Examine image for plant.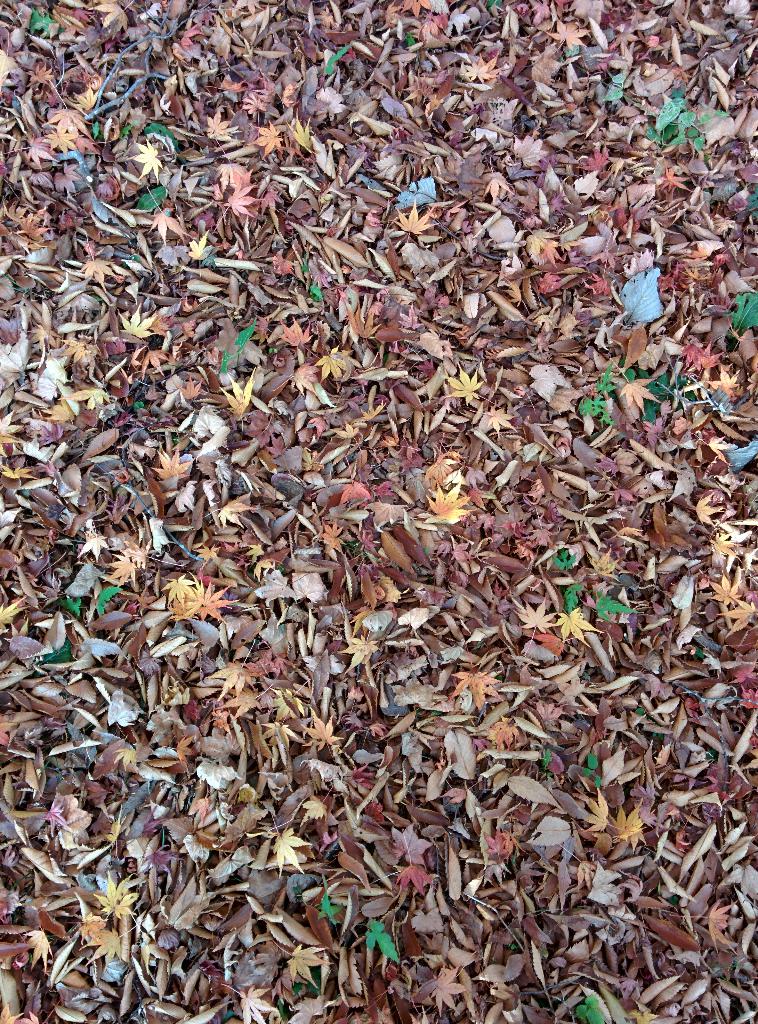
Examination result: box(362, 911, 407, 967).
